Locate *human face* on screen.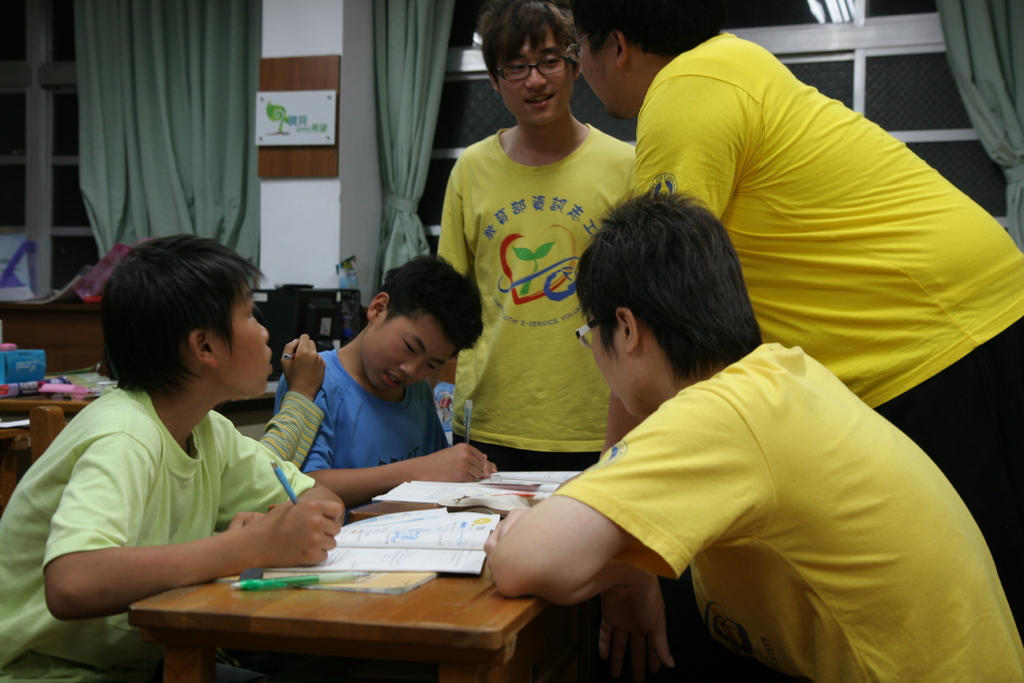
On screen at BBox(499, 27, 573, 122).
